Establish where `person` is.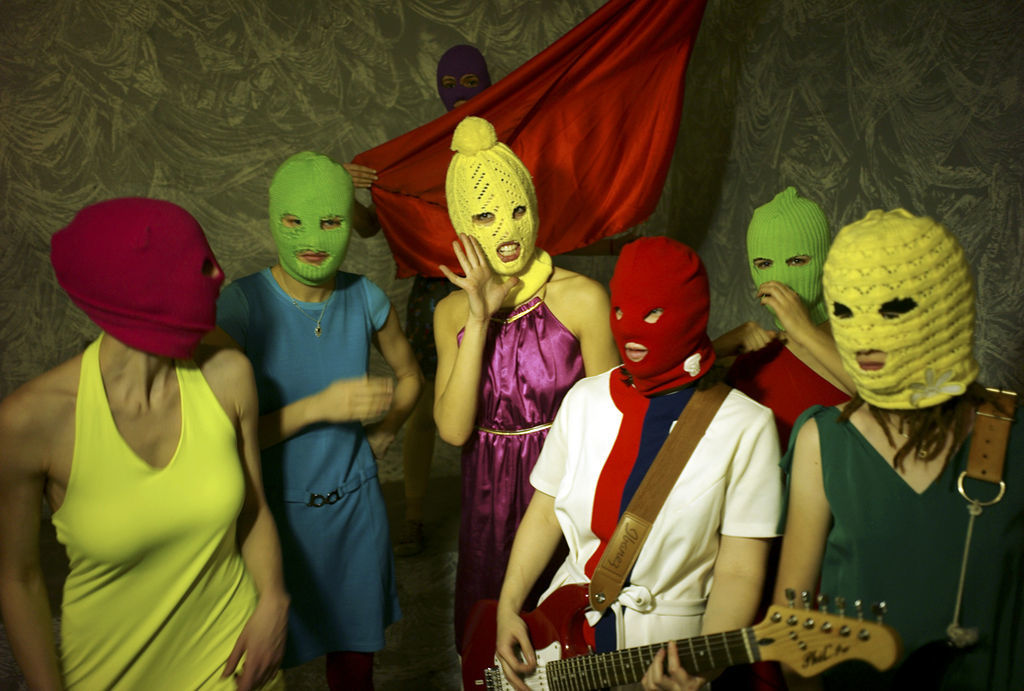
Established at 433,114,623,690.
